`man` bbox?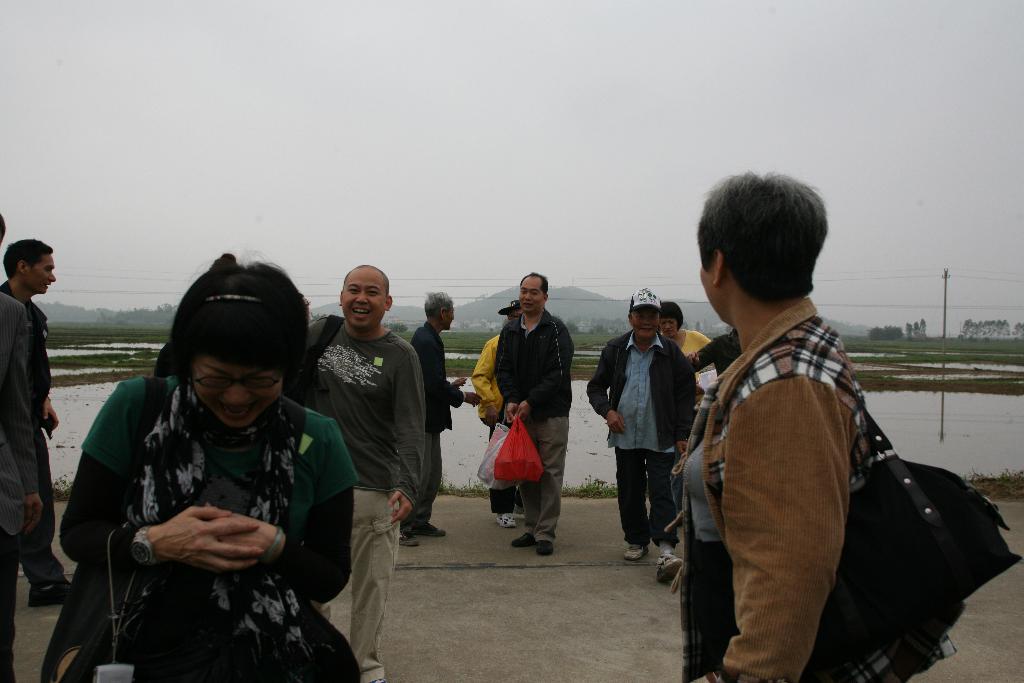
bbox=[493, 273, 573, 554]
